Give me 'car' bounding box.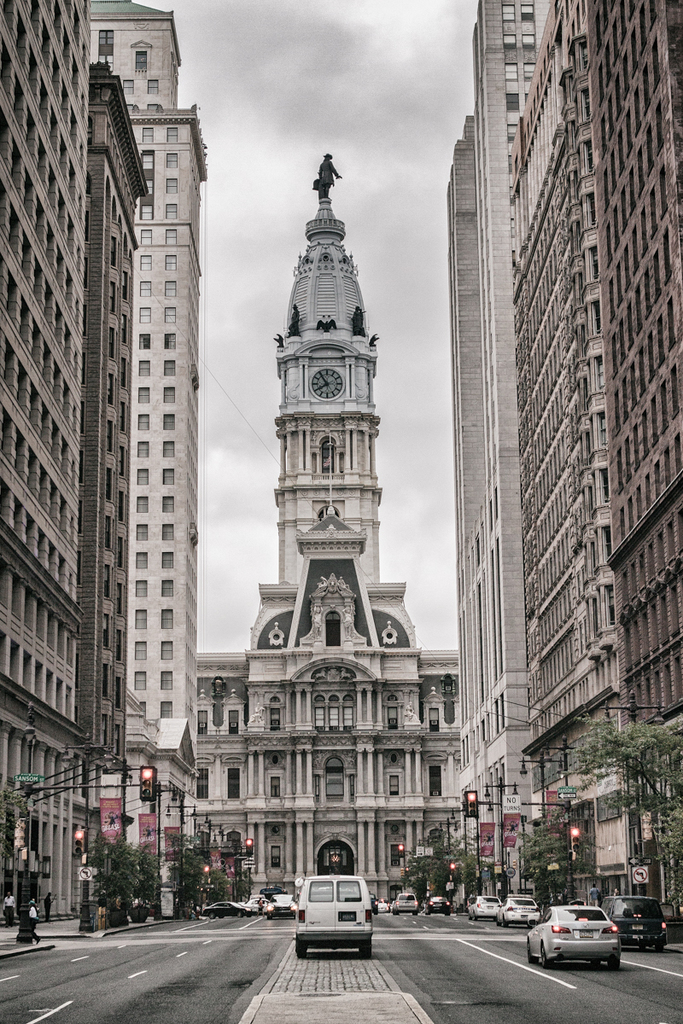
<box>427,896,452,915</box>.
